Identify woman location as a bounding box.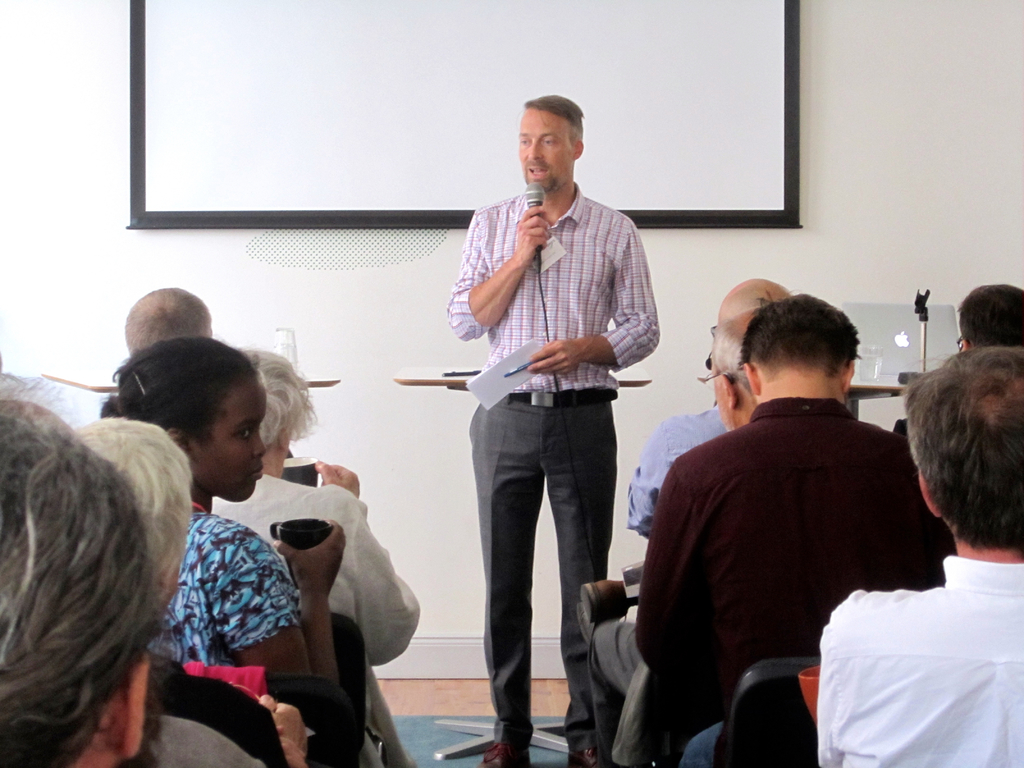
crop(92, 332, 350, 688).
